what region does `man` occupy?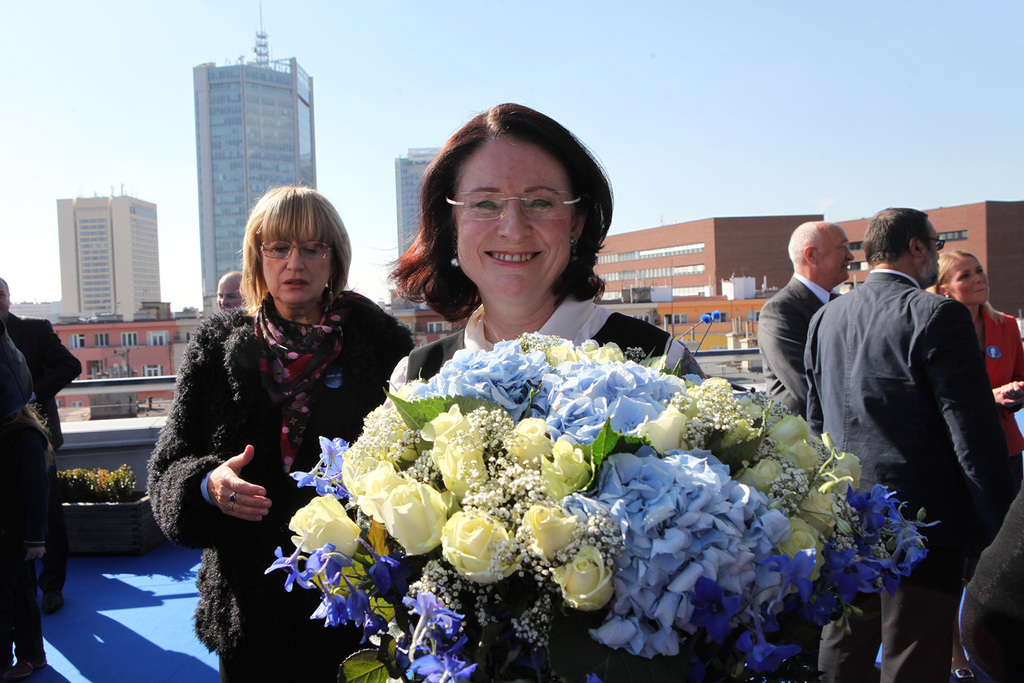
[799,202,1007,627].
